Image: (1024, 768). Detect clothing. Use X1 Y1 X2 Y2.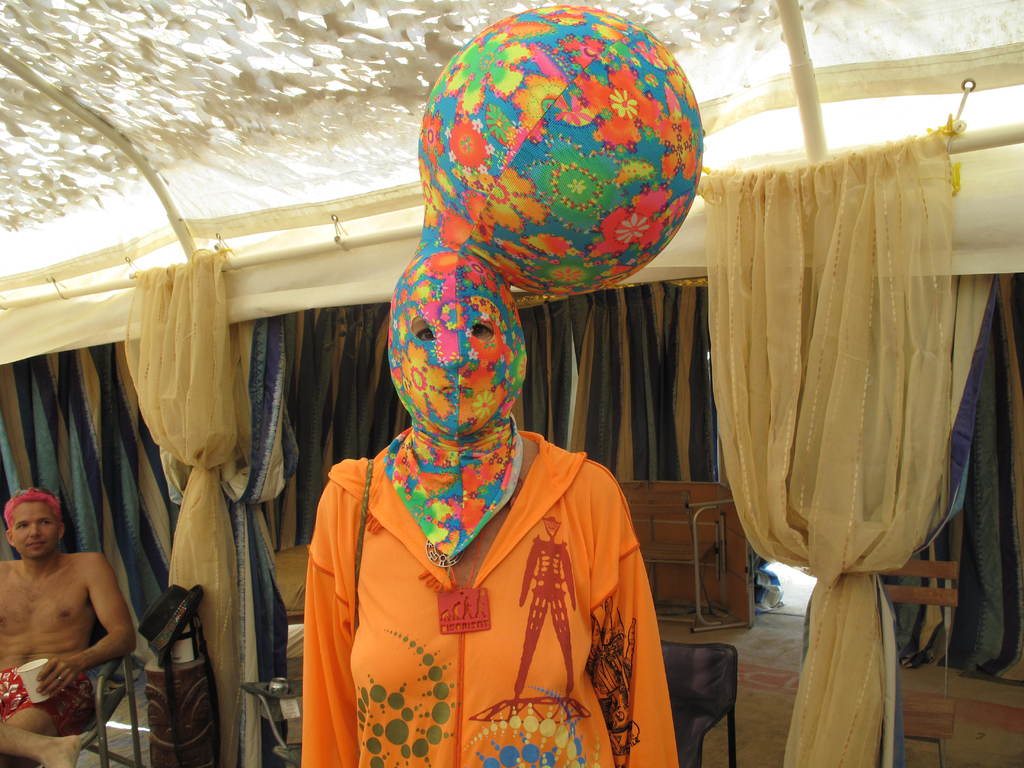
291 378 674 765.
